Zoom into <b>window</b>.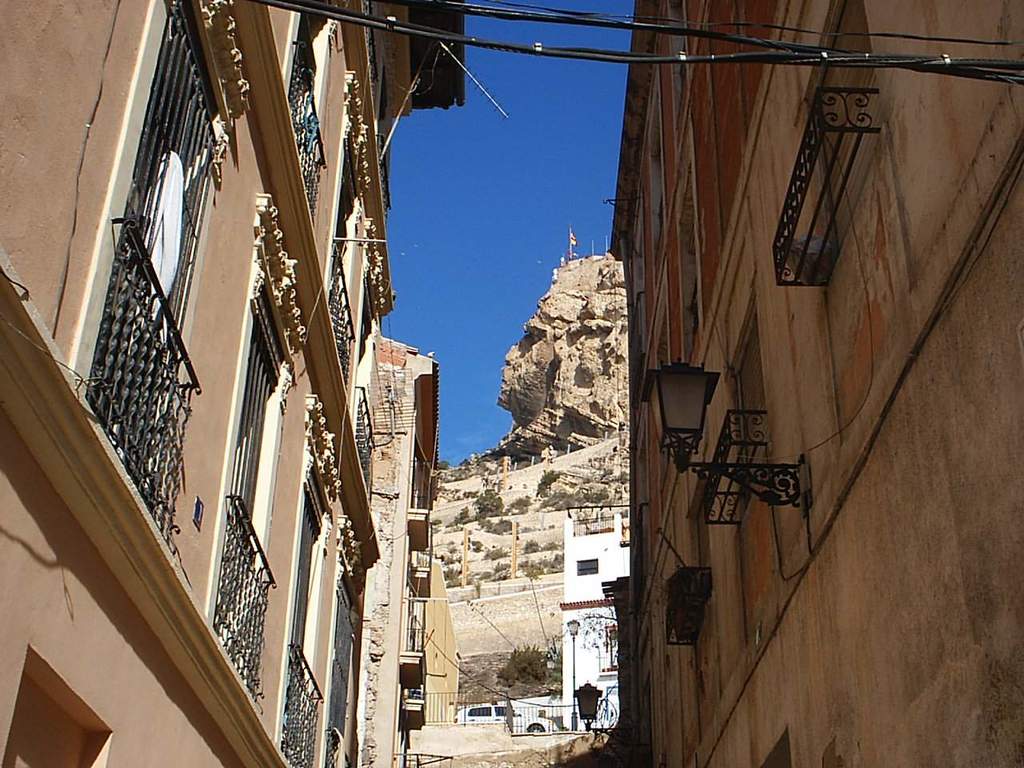
Zoom target: bbox=[275, 445, 338, 767].
